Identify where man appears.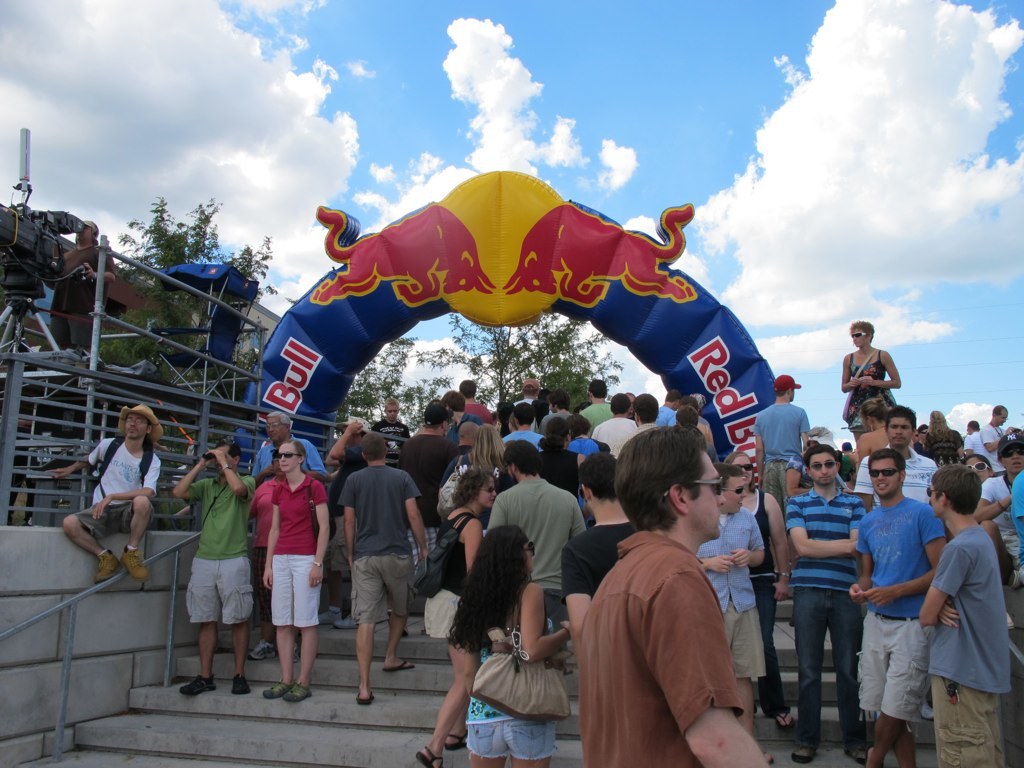
Appears at (539, 382, 576, 426).
